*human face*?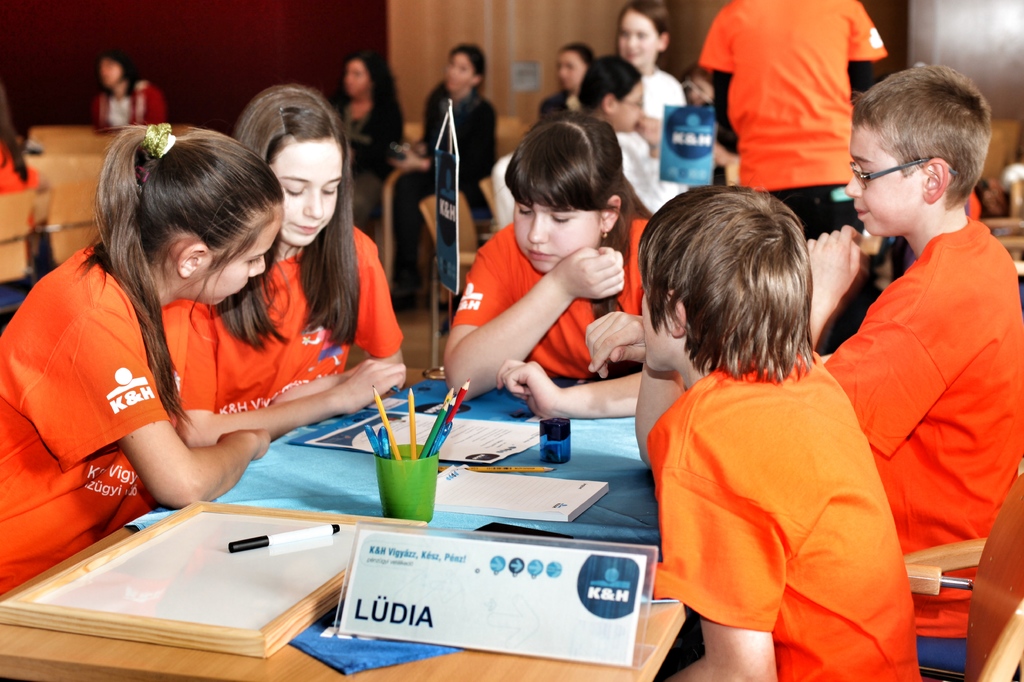
{"x1": 343, "y1": 56, "x2": 371, "y2": 105}
